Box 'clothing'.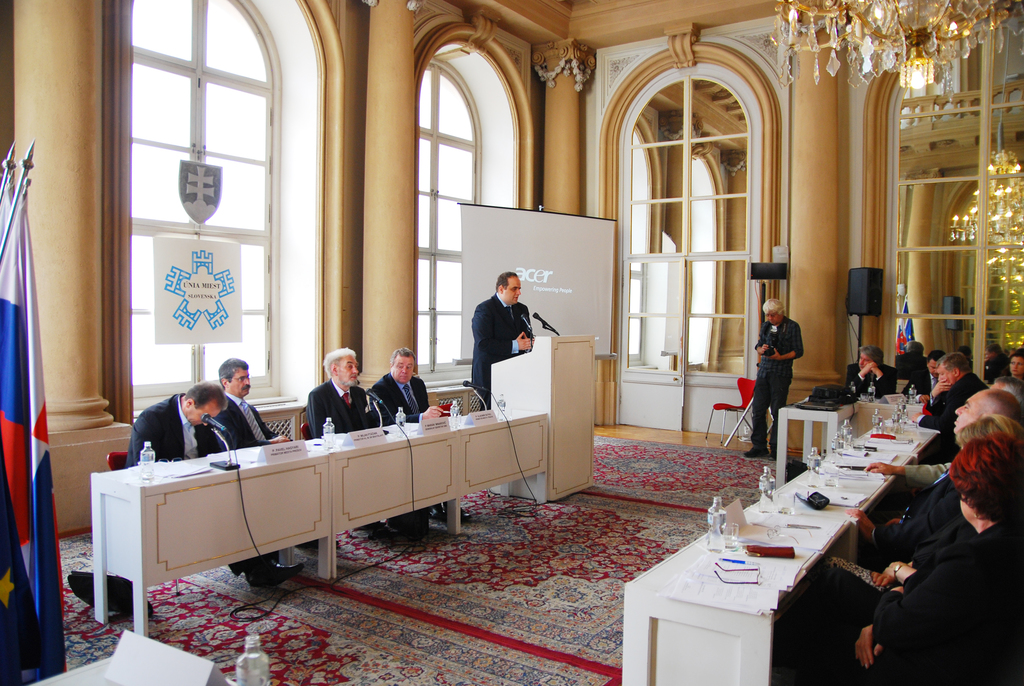
(left=891, top=521, right=1023, bottom=685).
